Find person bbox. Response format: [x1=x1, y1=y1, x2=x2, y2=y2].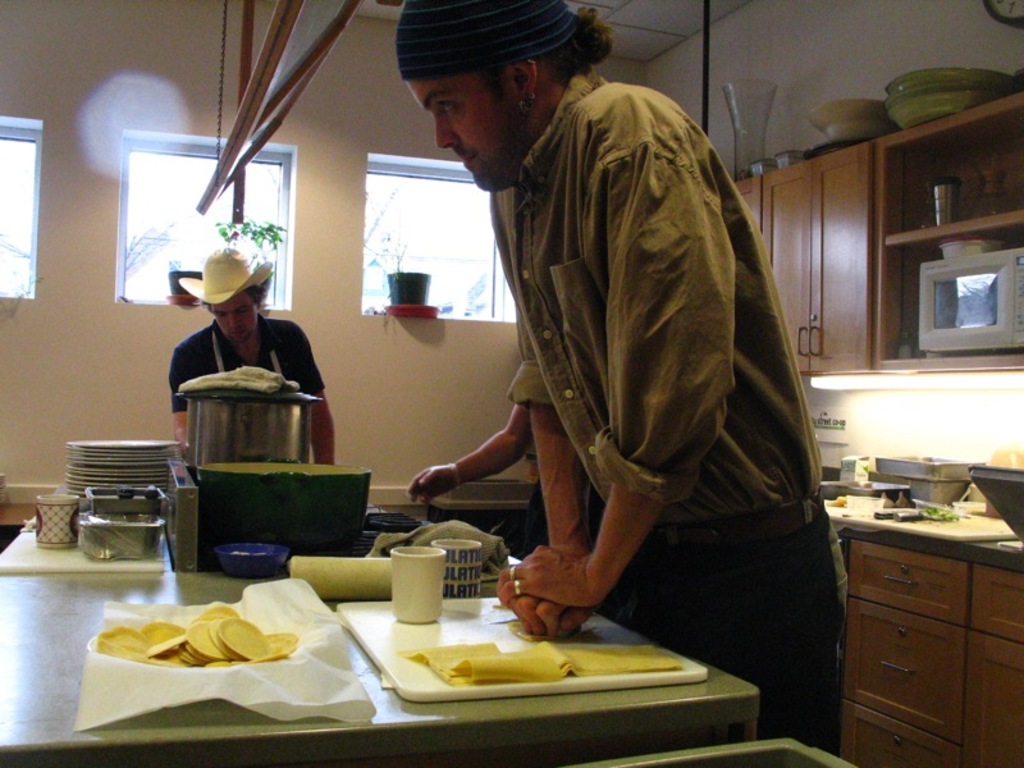
[x1=404, y1=399, x2=548, y2=556].
